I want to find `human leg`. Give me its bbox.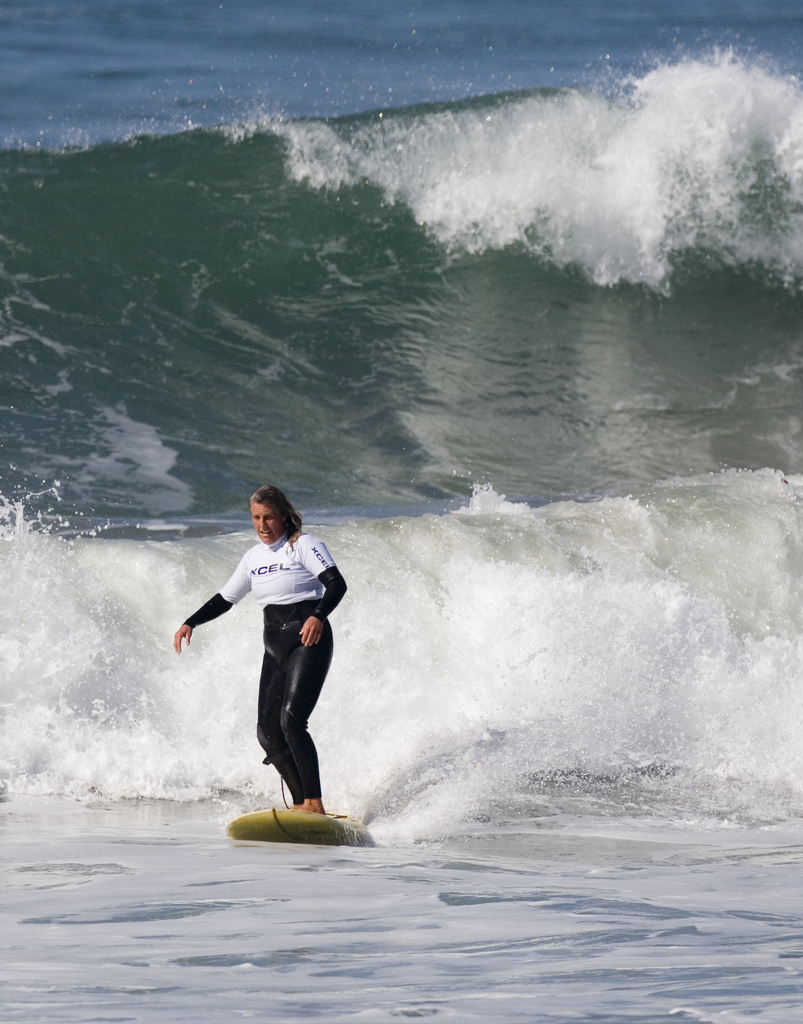
box(257, 634, 326, 811).
